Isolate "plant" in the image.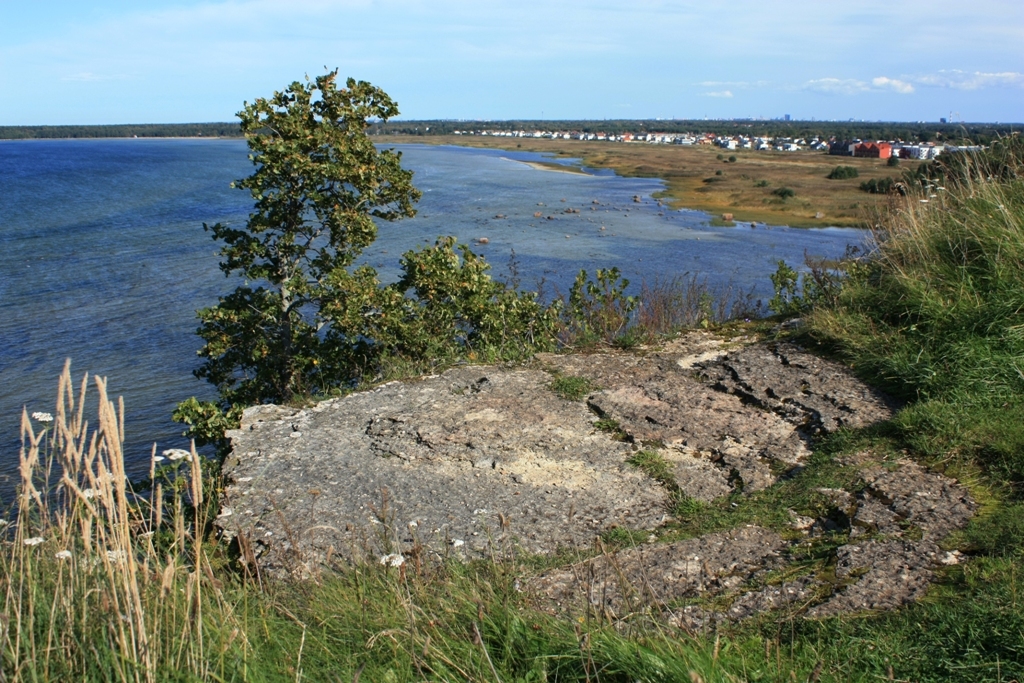
Isolated region: x1=863, y1=171, x2=904, y2=194.
